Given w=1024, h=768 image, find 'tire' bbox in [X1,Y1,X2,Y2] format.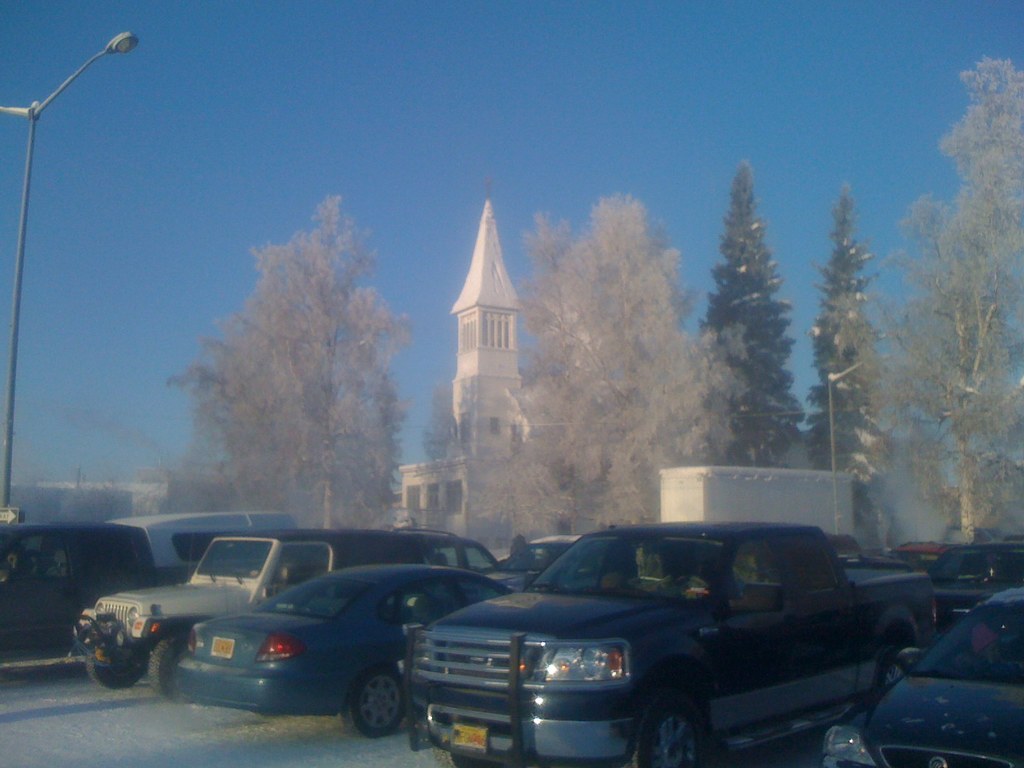
[616,691,711,767].
